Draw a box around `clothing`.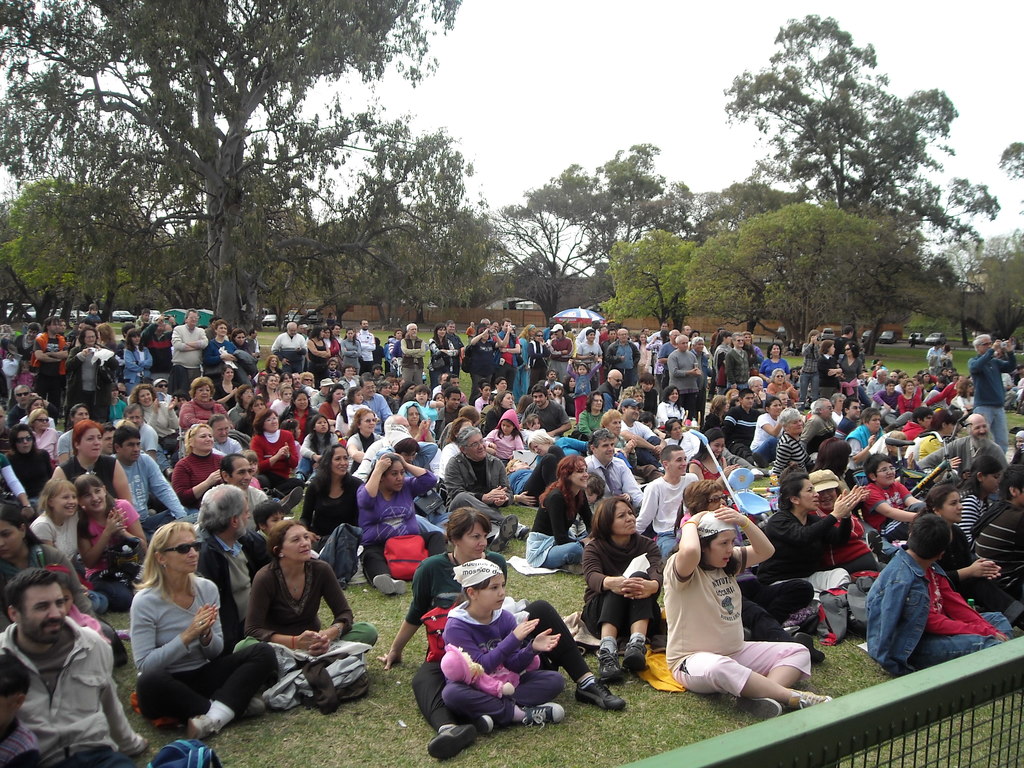
(left=127, top=575, right=282, bottom=730).
